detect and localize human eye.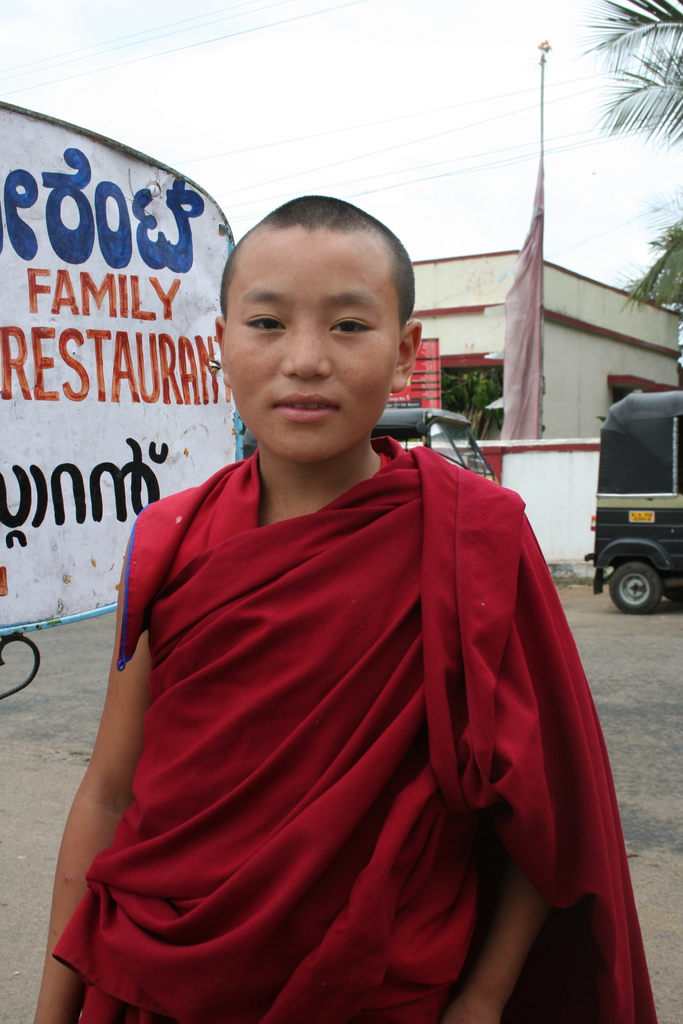
Localized at [left=327, top=314, right=384, bottom=344].
